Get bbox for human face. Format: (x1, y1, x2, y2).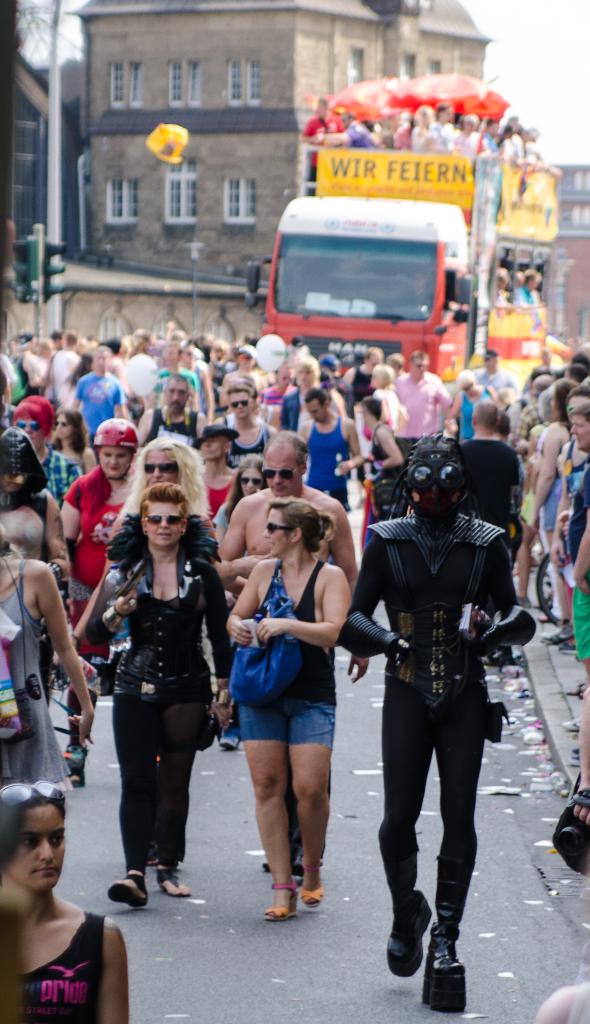
(104, 445, 128, 473).
